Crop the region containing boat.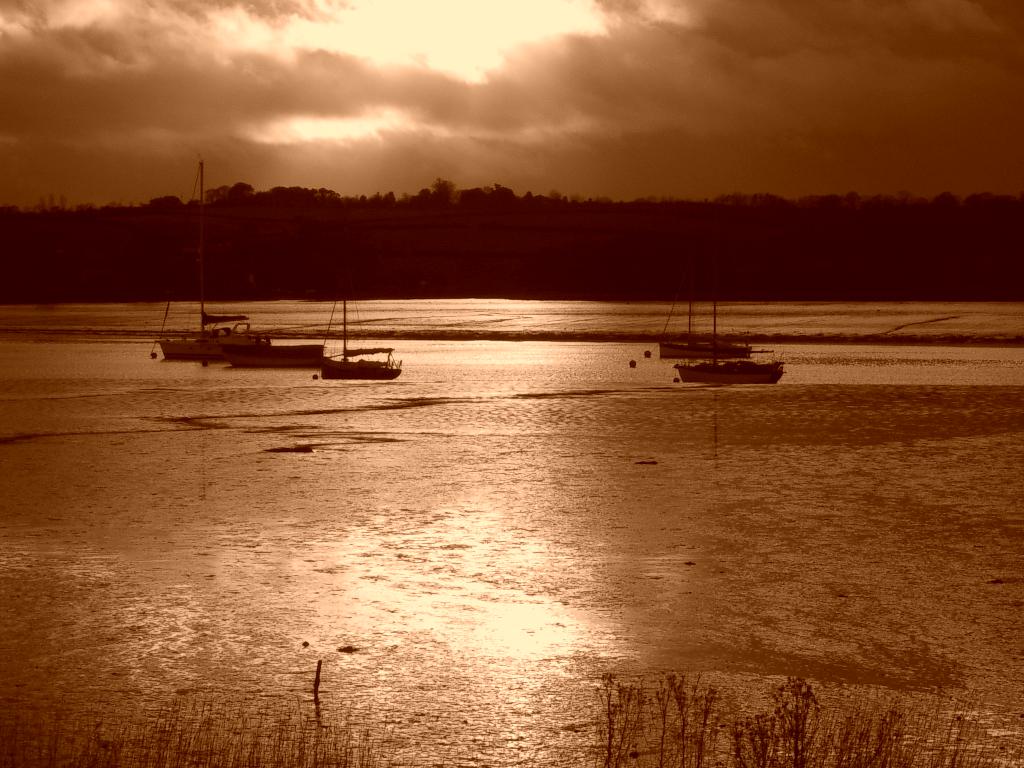
Crop region: x1=148, y1=148, x2=281, y2=353.
